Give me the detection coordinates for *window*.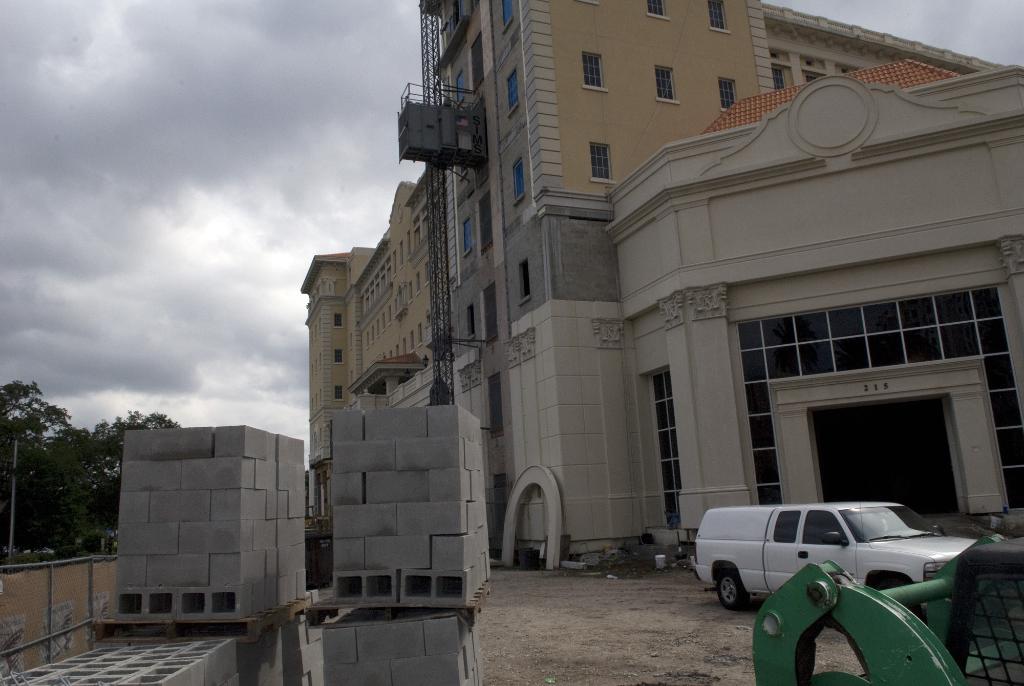
left=474, top=195, right=493, bottom=257.
